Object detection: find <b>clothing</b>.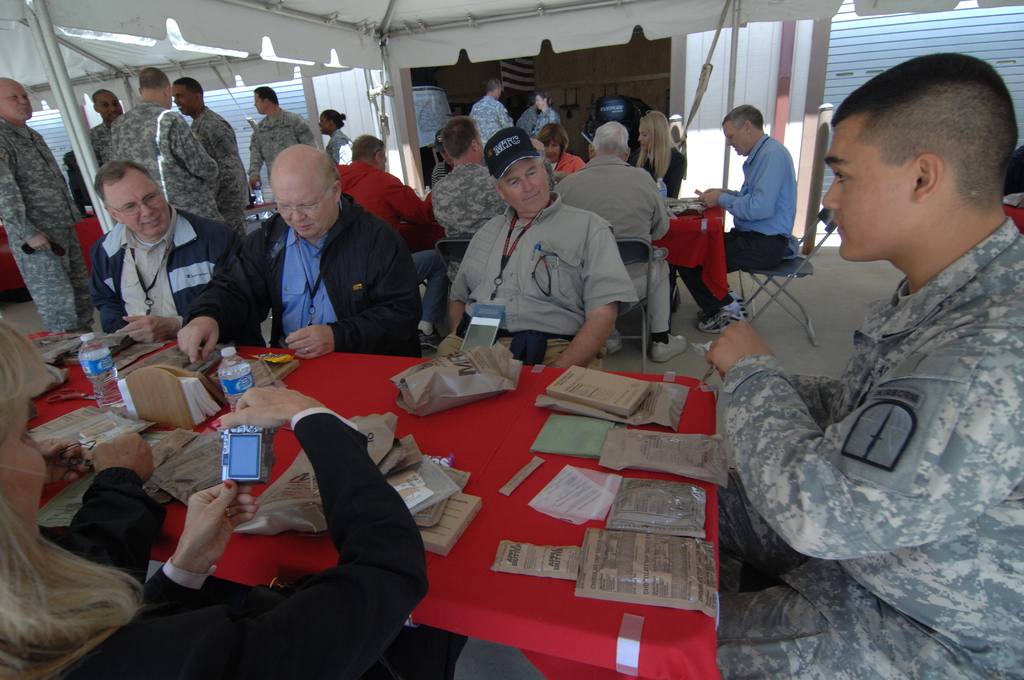
<box>719,175,1023,643</box>.
